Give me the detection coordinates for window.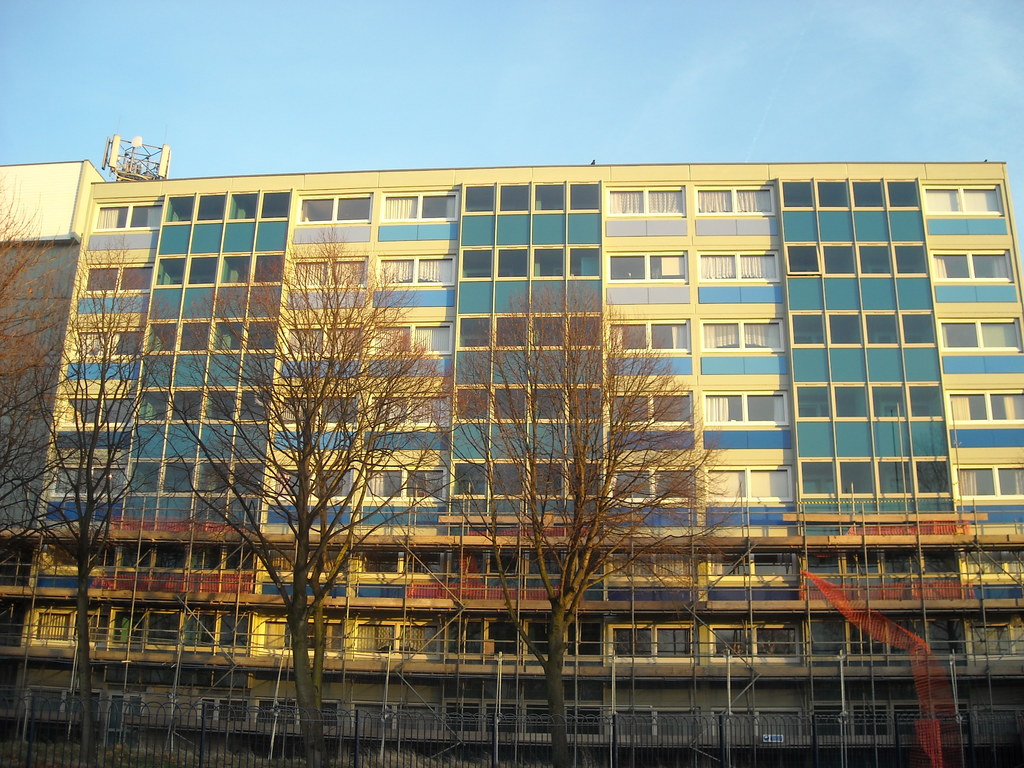
bbox=(833, 308, 856, 346).
